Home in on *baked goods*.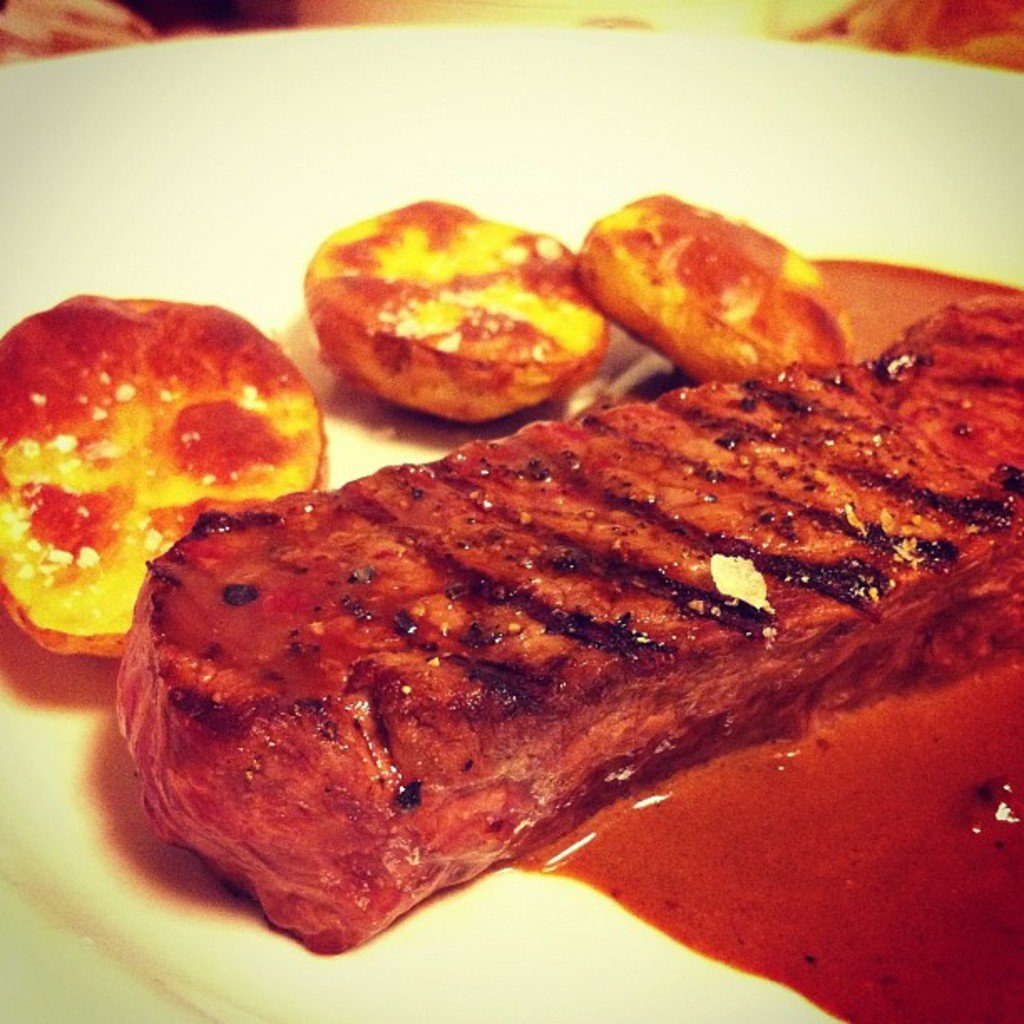
Homed in at <box>298,197,611,423</box>.
